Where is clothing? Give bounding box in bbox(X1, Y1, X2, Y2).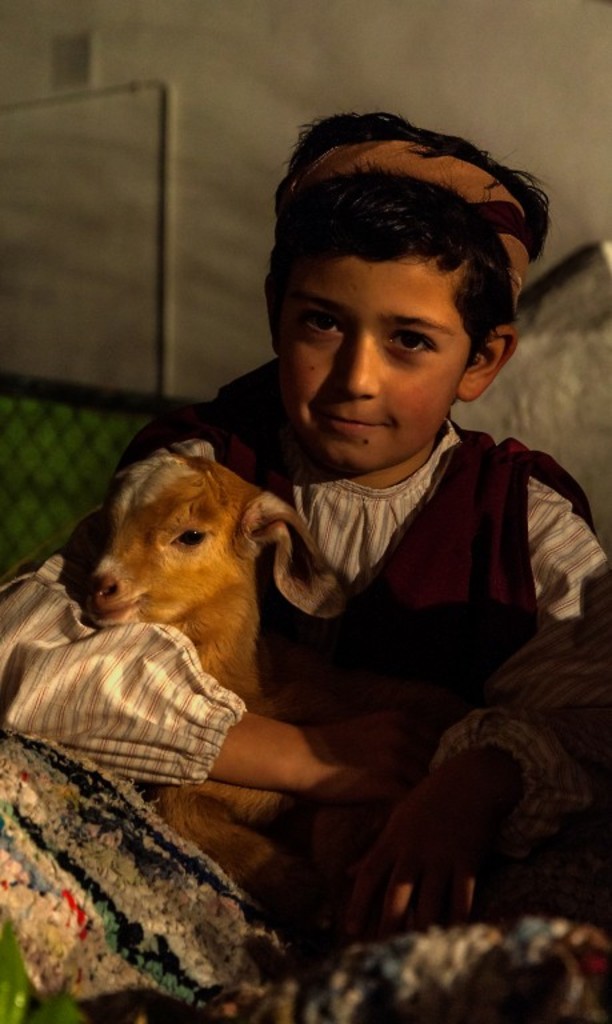
bbox(51, 316, 567, 951).
